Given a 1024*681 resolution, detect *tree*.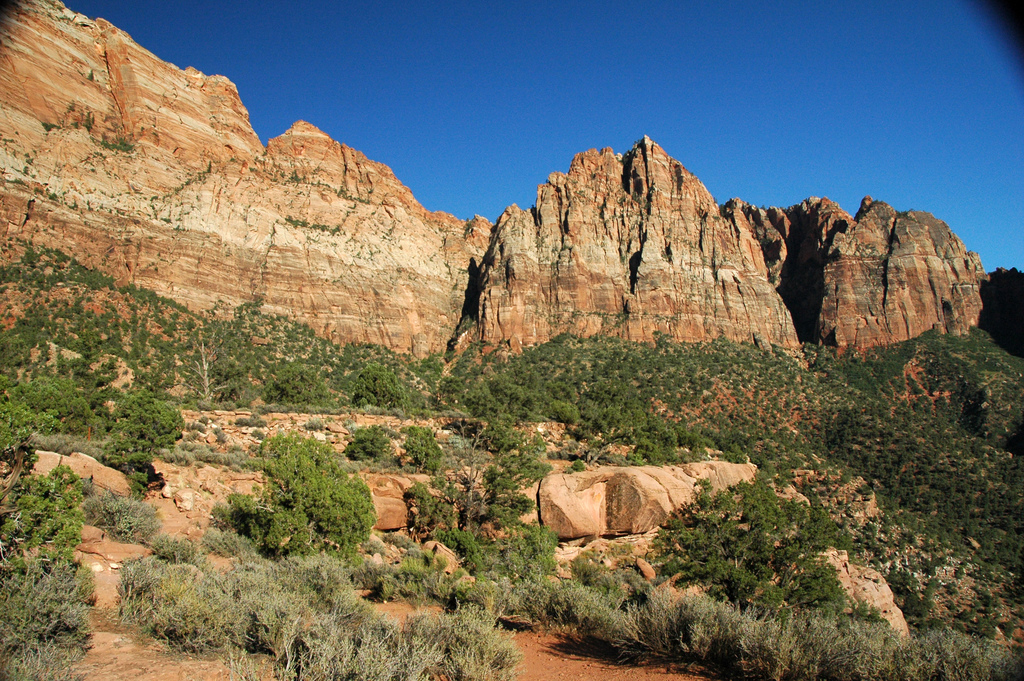
(248,361,348,415).
